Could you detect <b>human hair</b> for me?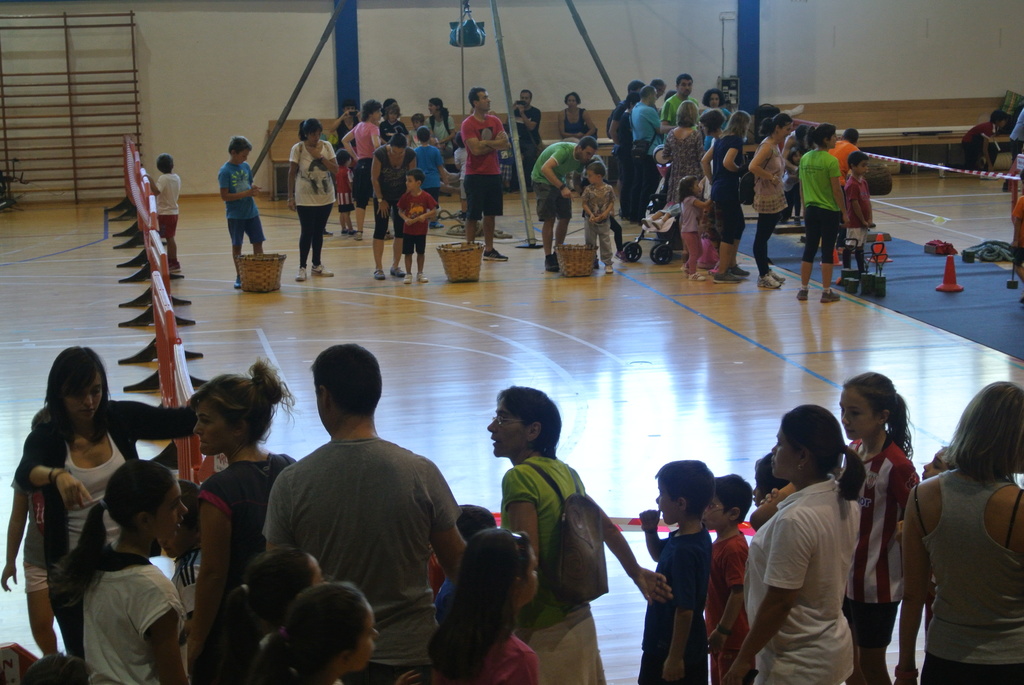
Detection result: [455, 504, 496, 540].
